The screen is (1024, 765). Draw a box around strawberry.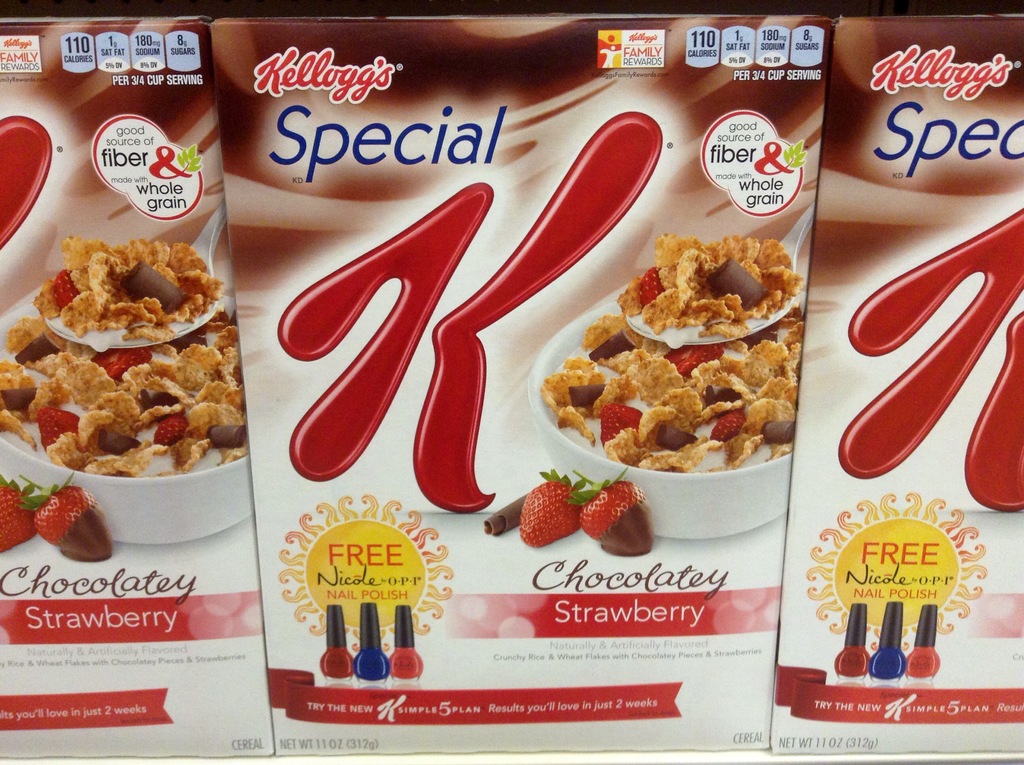
(638, 268, 669, 312).
